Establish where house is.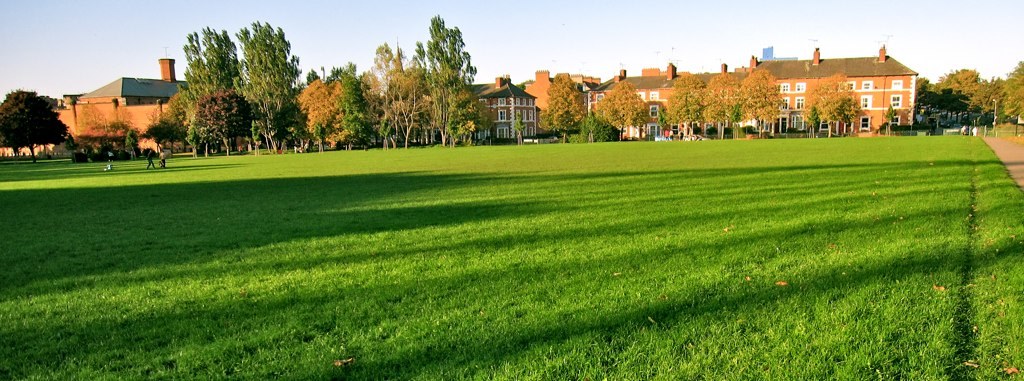
Established at {"left": 519, "top": 69, "right": 602, "bottom": 139}.
